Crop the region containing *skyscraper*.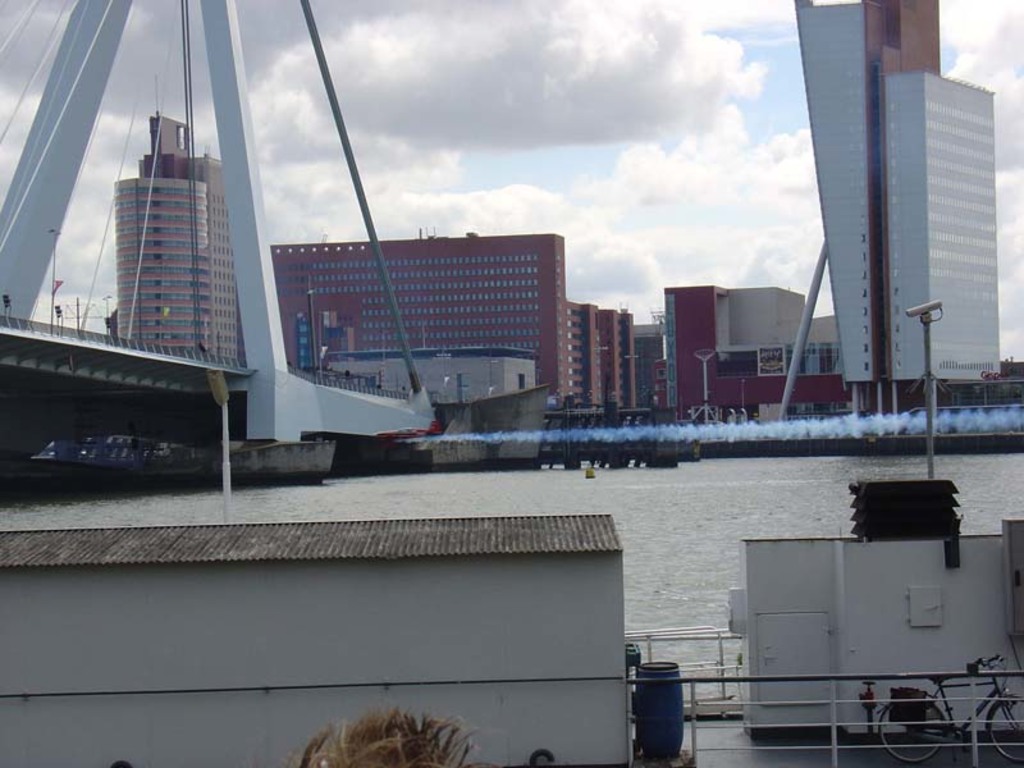
Crop region: pyautogui.locateOnScreen(791, 0, 1004, 413).
